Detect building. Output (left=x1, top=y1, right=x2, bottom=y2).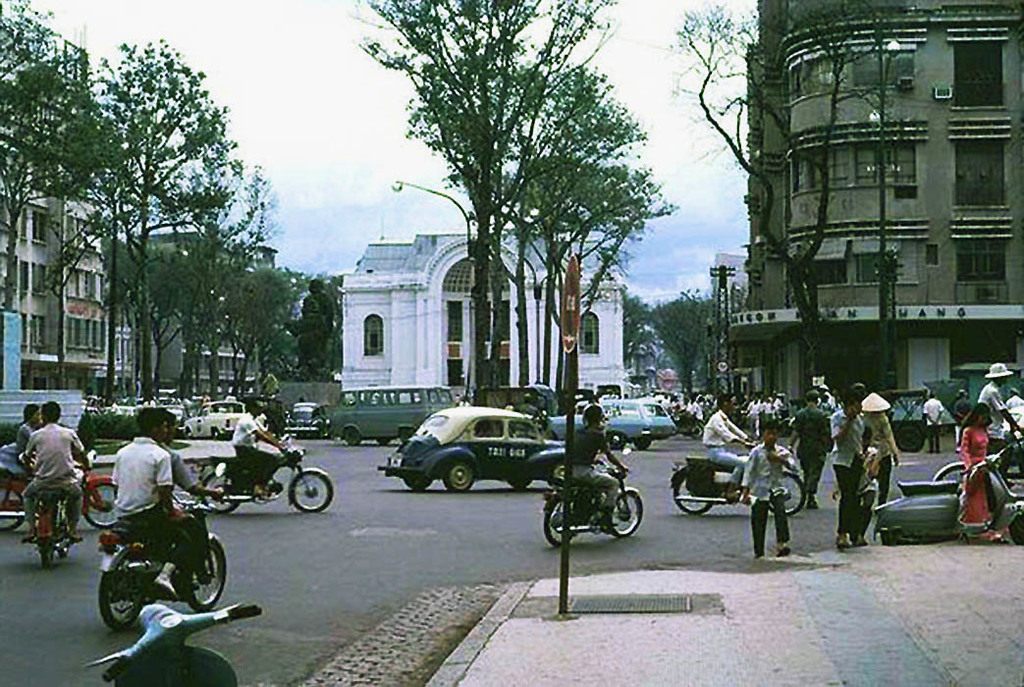
(left=0, top=80, right=71, bottom=389).
